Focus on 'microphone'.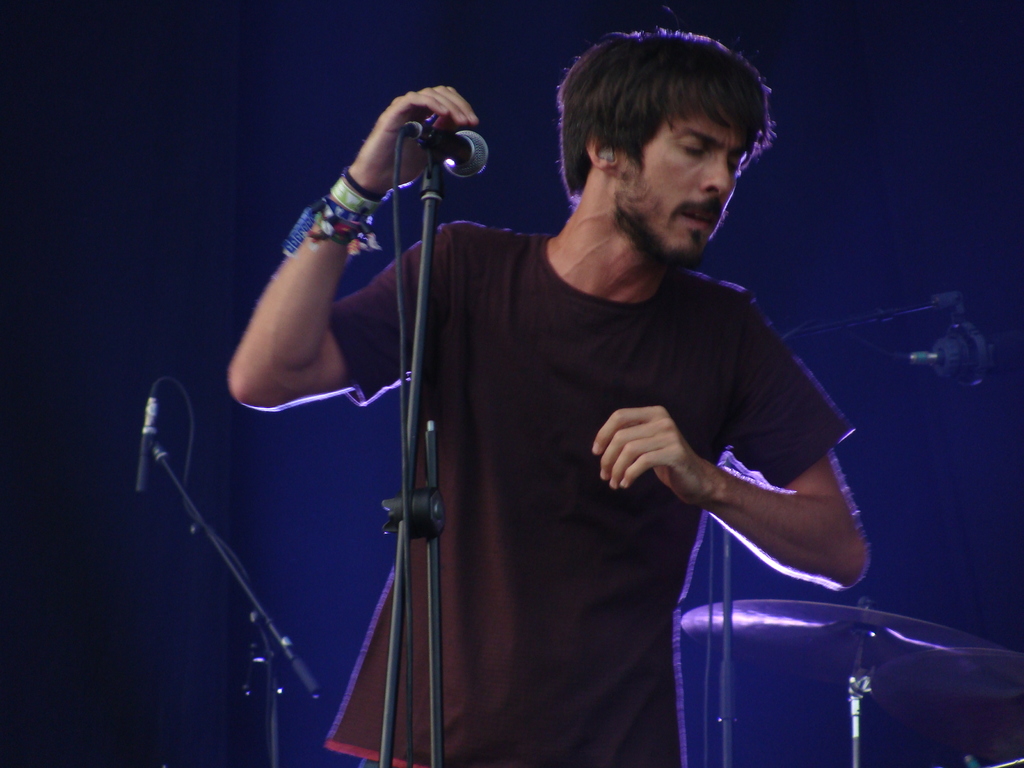
Focused at [396, 126, 491, 179].
